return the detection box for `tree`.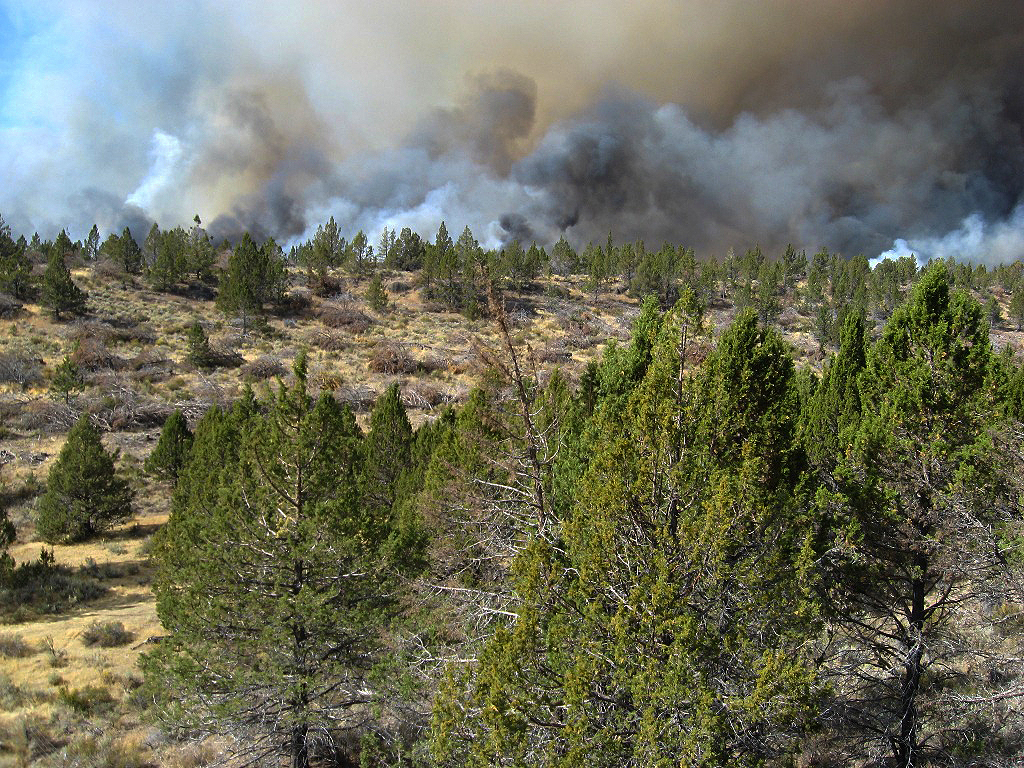
(895,256,993,386).
